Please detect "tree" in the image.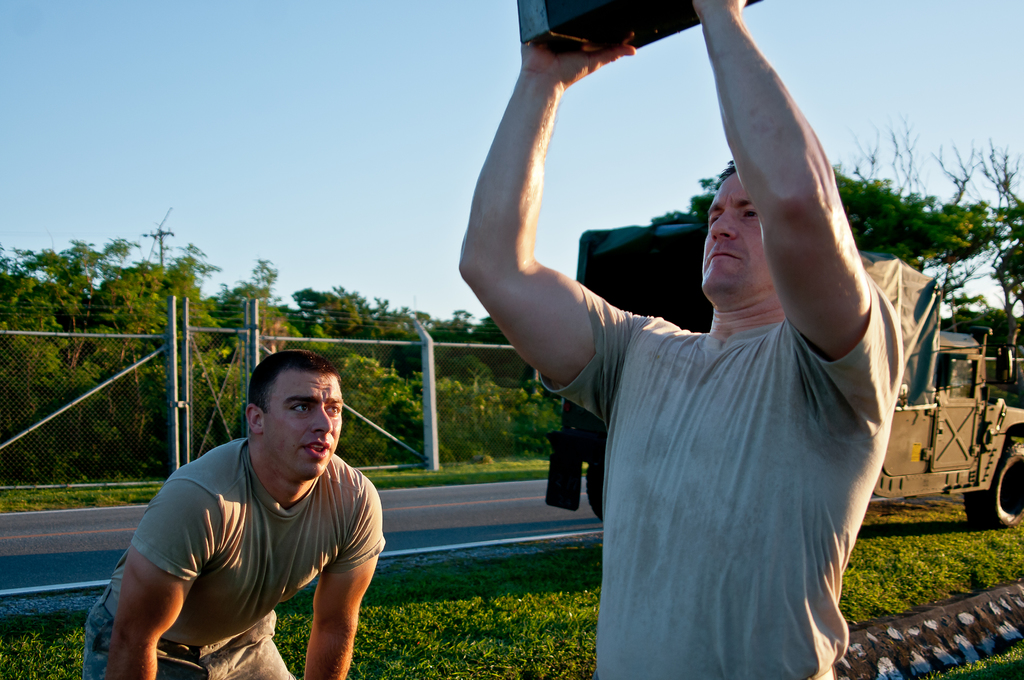
left=972, top=134, right=1023, bottom=323.
